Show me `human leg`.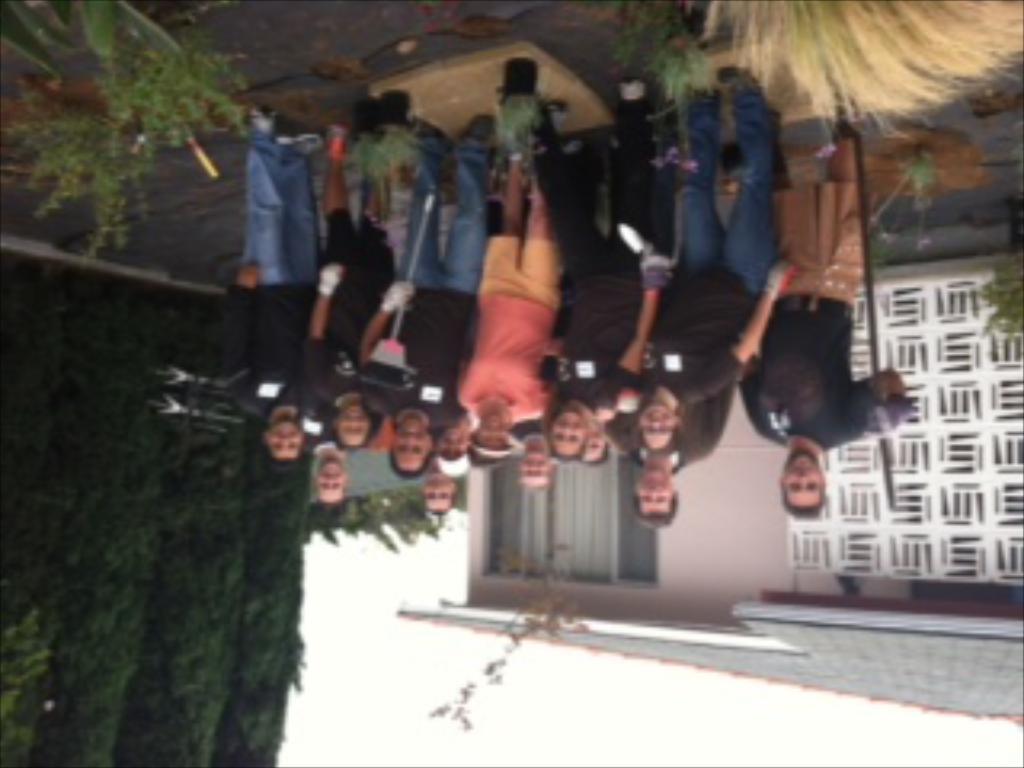
`human leg` is here: 445/115/490/275.
